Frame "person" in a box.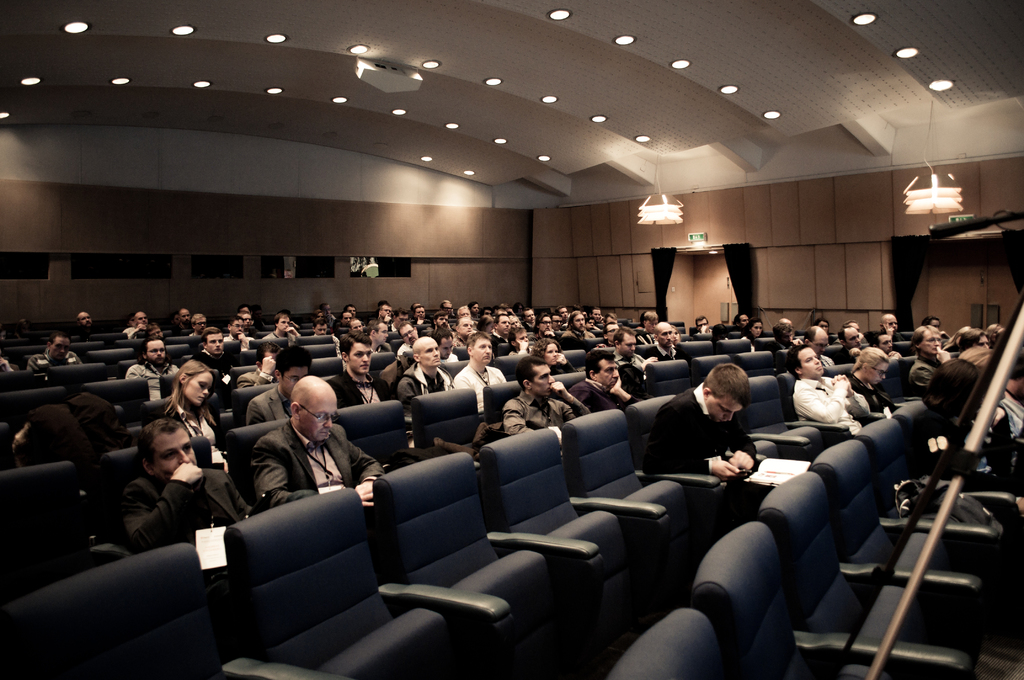
box=[392, 308, 412, 329].
